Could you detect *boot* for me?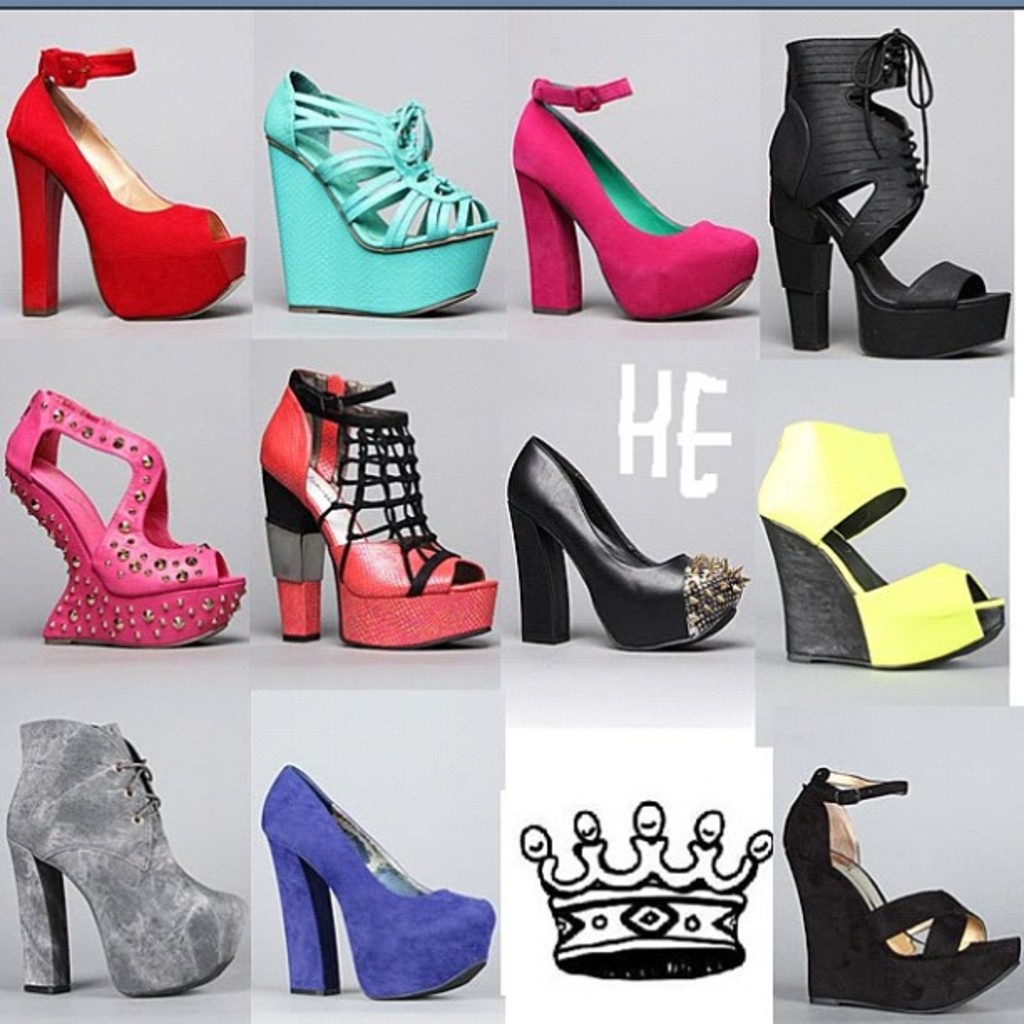
Detection result: select_region(748, 410, 1002, 683).
